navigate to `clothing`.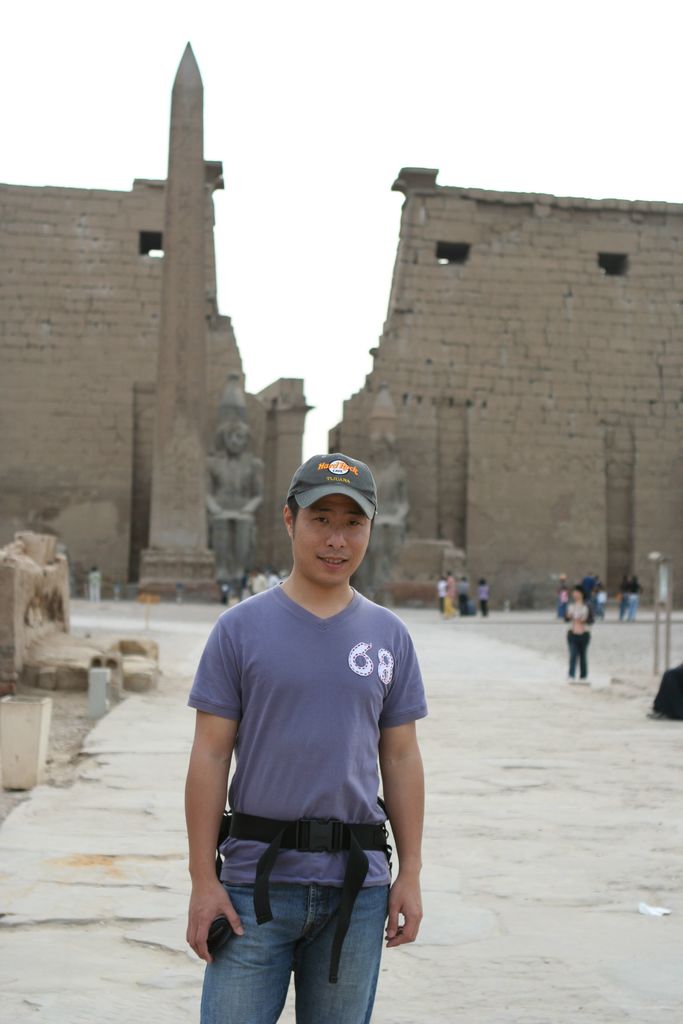
Navigation target: x1=443, y1=579, x2=456, y2=619.
